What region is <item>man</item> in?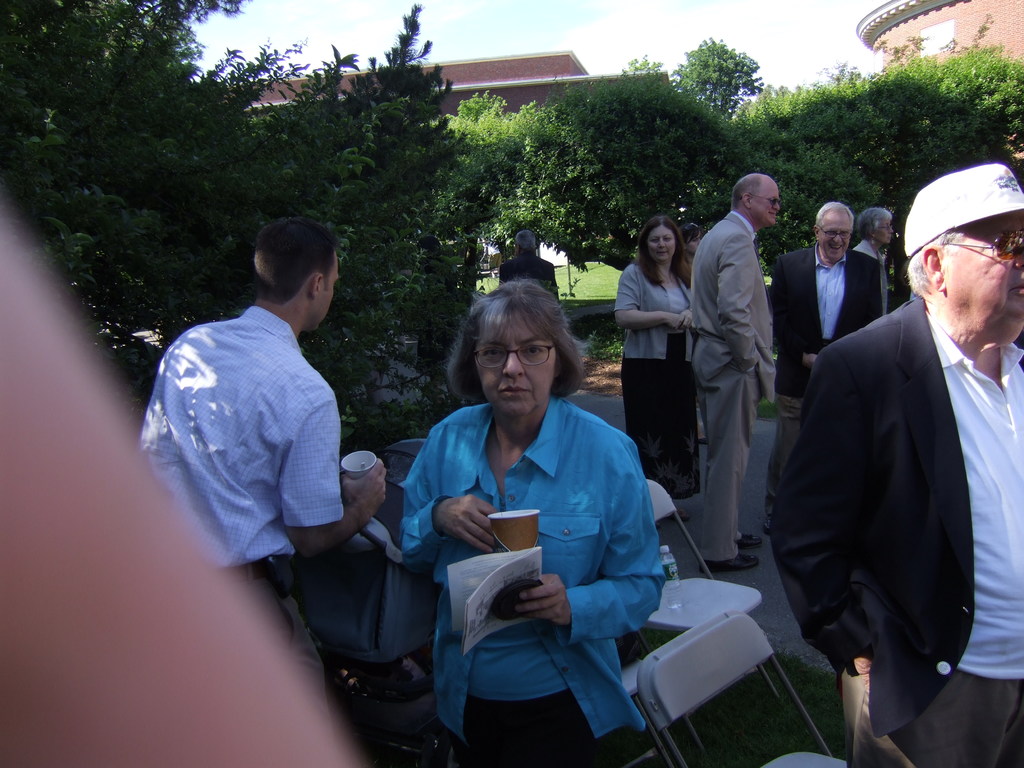
(x1=123, y1=212, x2=390, y2=735).
